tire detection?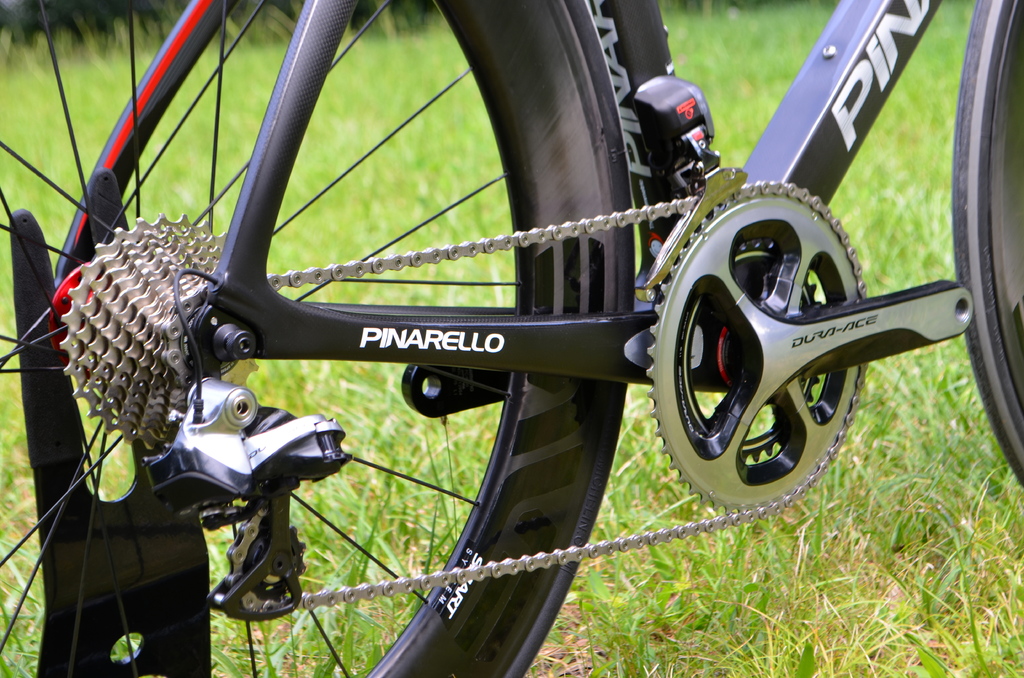
box=[954, 0, 1023, 487]
